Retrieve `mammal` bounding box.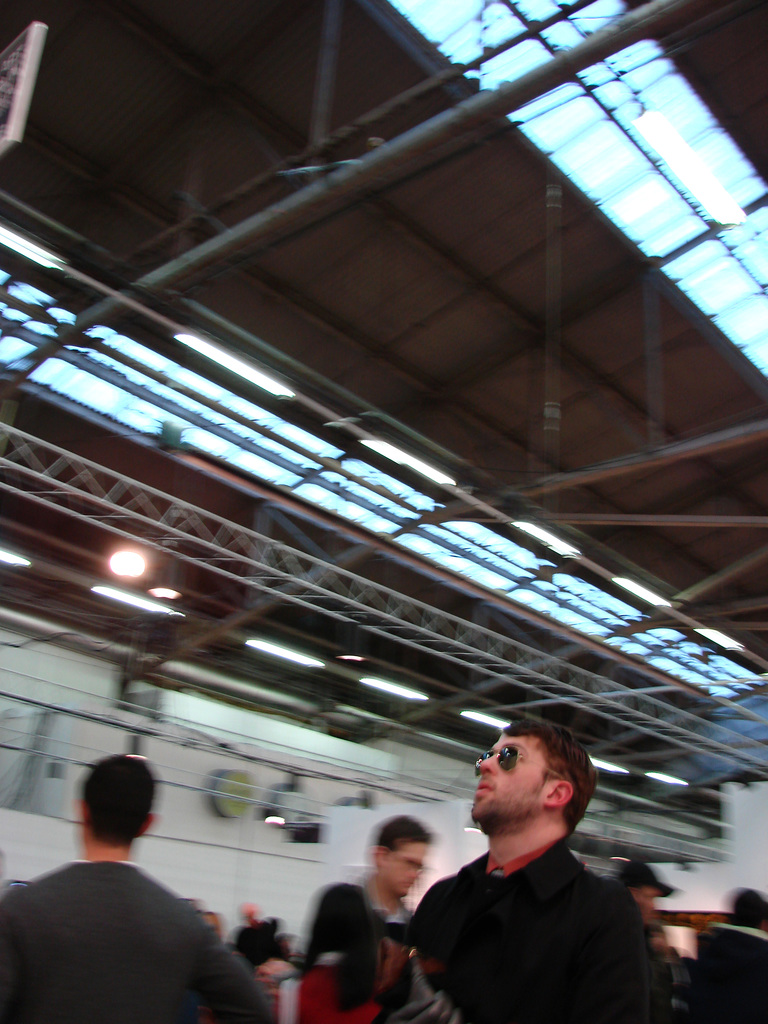
Bounding box: [291, 877, 401, 1023].
